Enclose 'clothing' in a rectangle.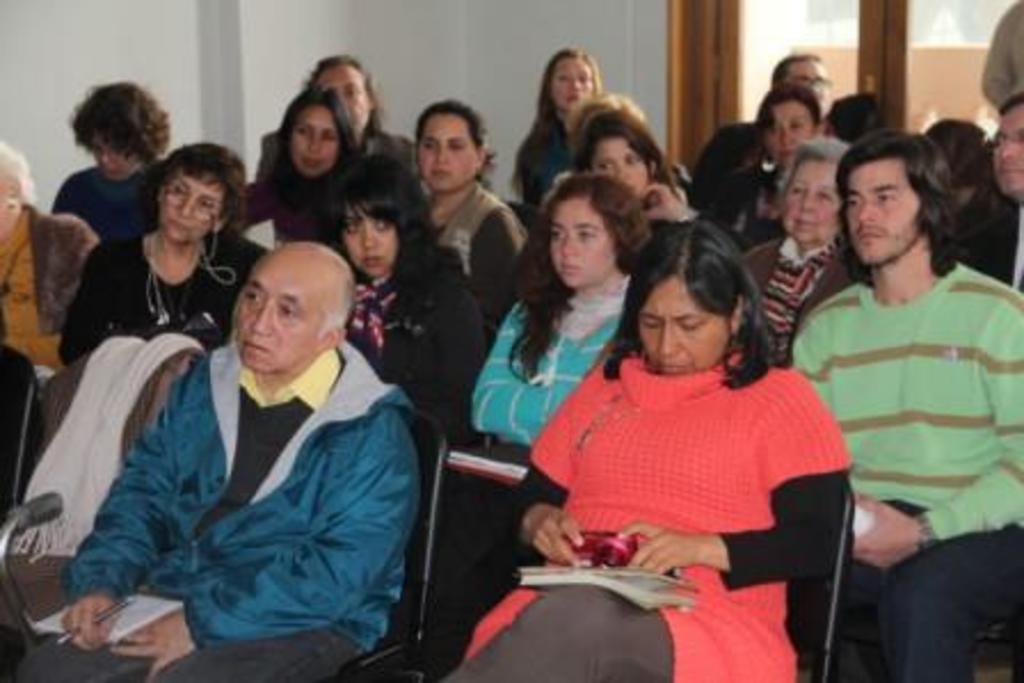
(50, 240, 265, 381).
